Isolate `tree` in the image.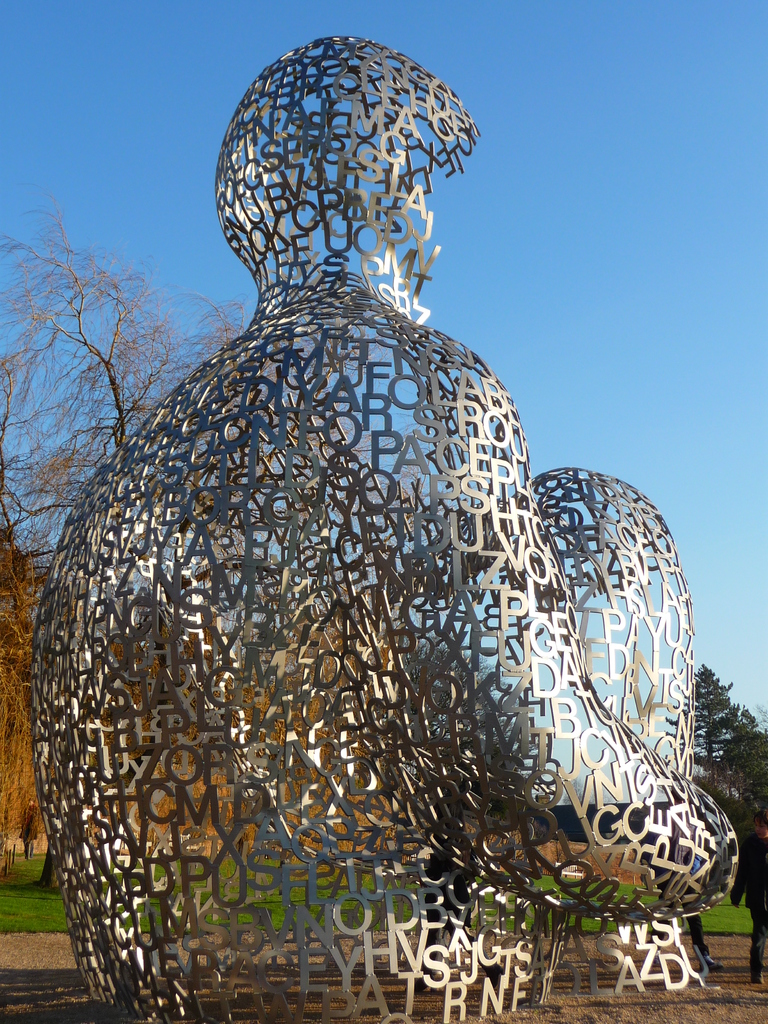
Isolated region: <bbox>659, 669, 767, 827</bbox>.
